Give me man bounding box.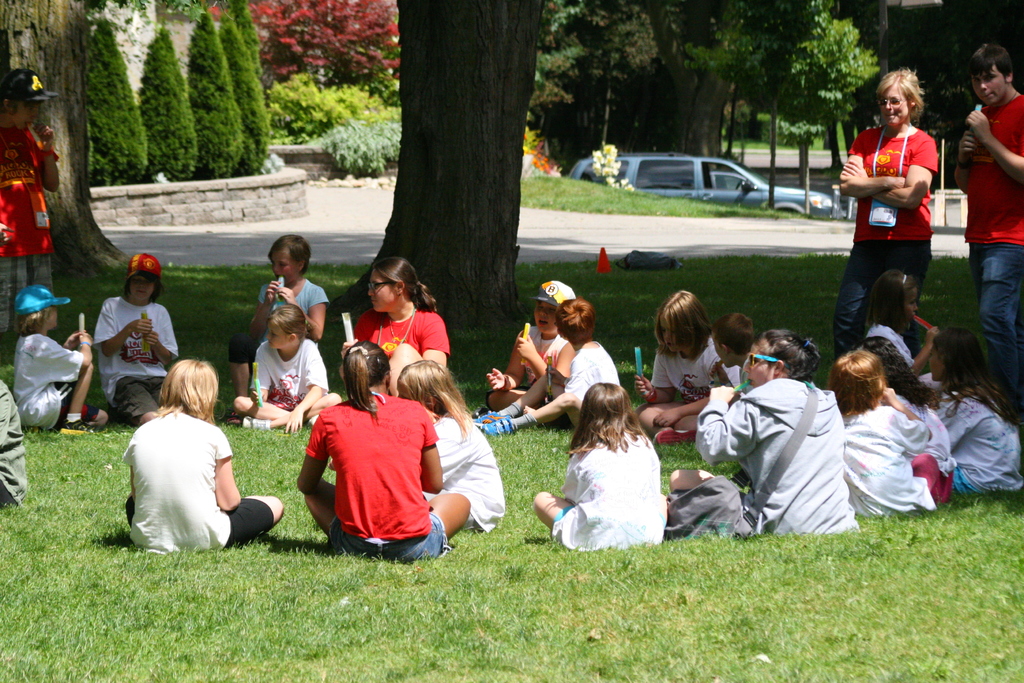
bbox(954, 42, 1023, 390).
